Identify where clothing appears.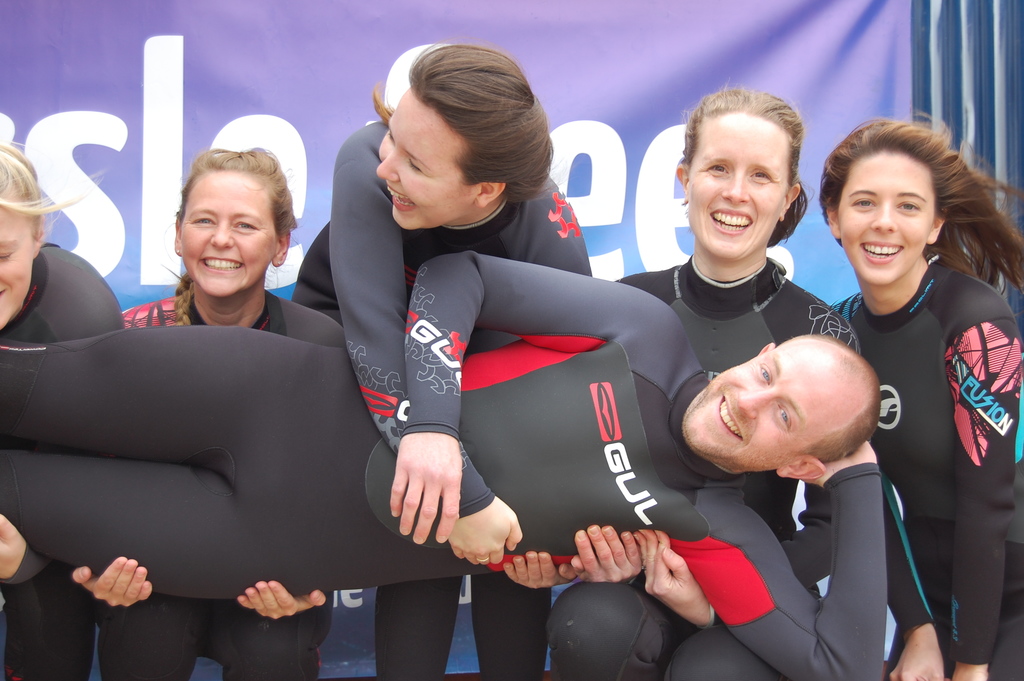
Appears at bbox=[828, 255, 1023, 680].
